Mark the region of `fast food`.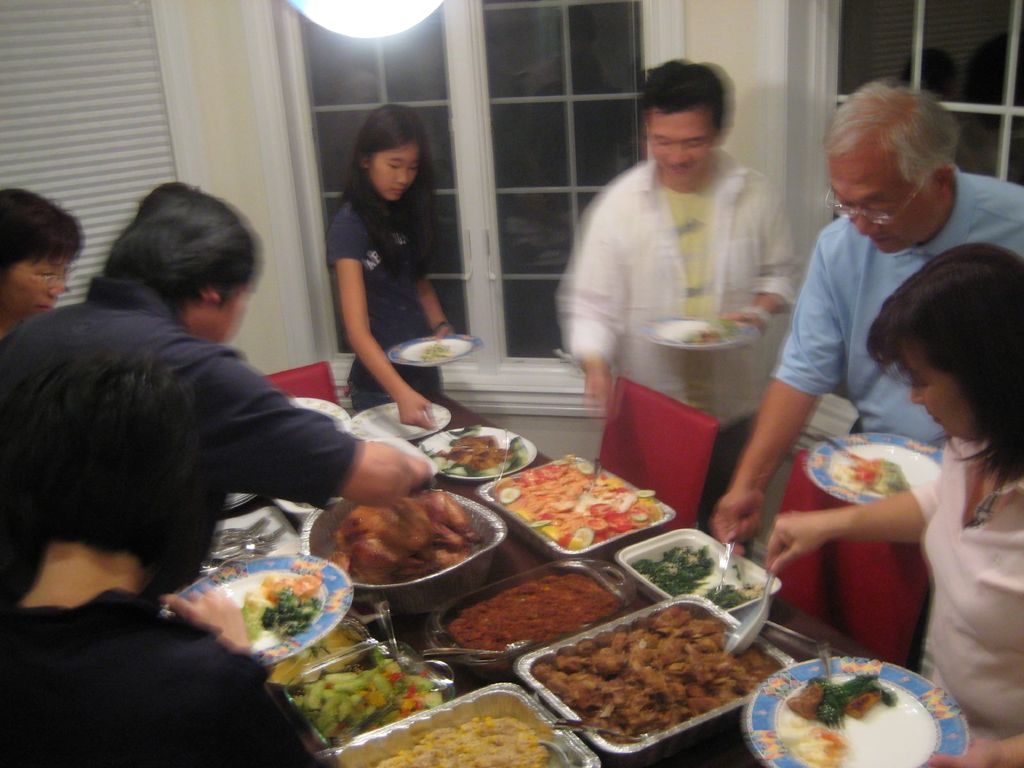
Region: [x1=326, y1=484, x2=487, y2=585].
